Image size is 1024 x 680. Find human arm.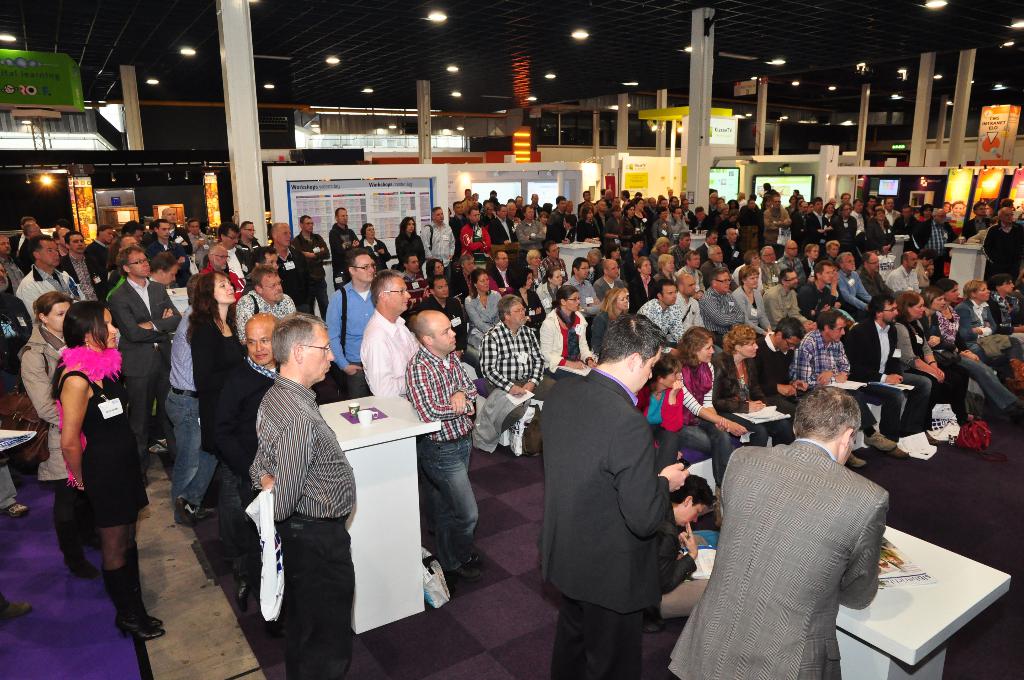
698/357/731/432.
